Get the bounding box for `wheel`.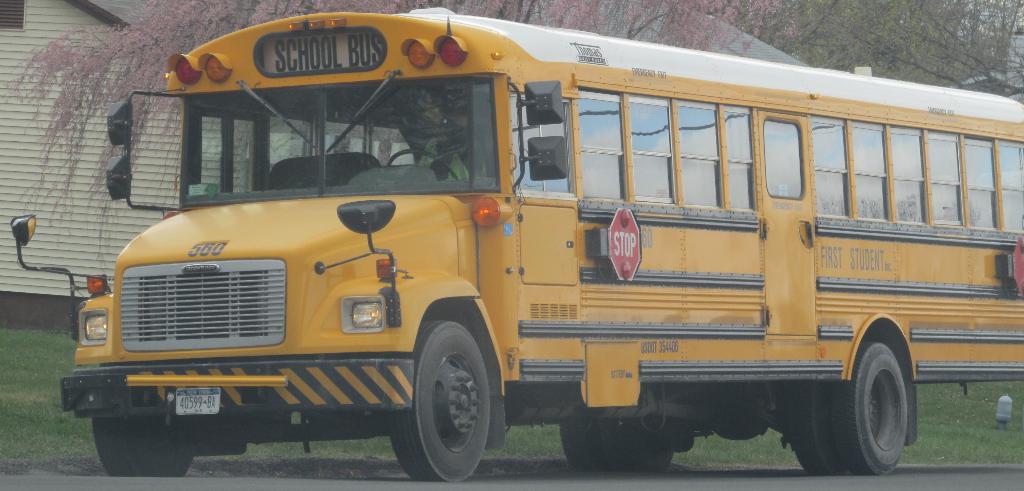
(left=830, top=342, right=908, bottom=476).
